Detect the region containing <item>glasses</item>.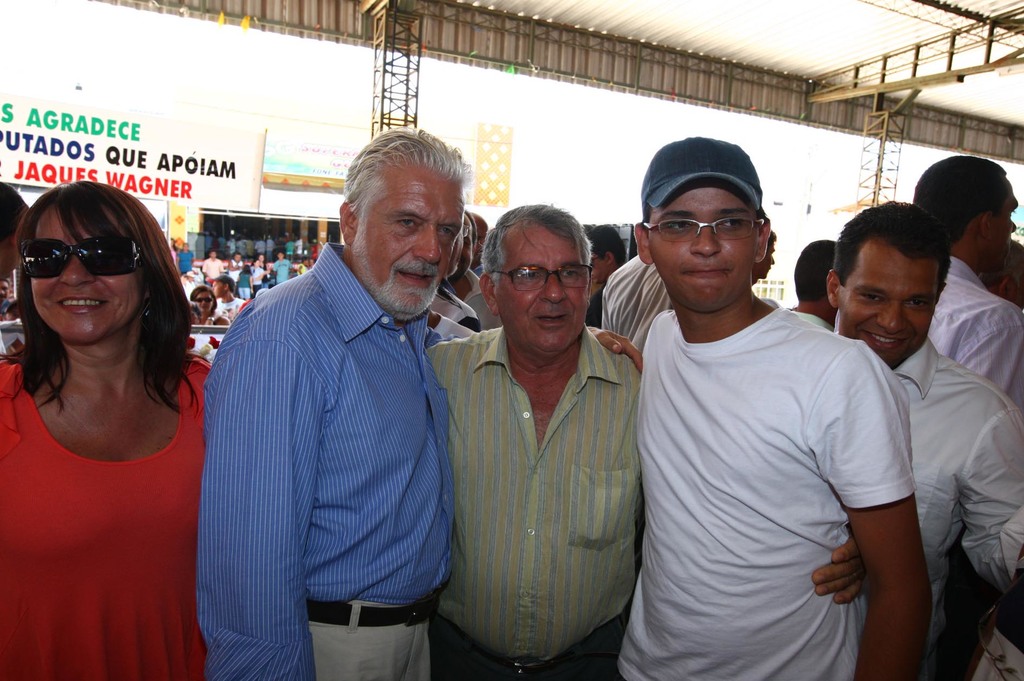
641, 208, 773, 246.
